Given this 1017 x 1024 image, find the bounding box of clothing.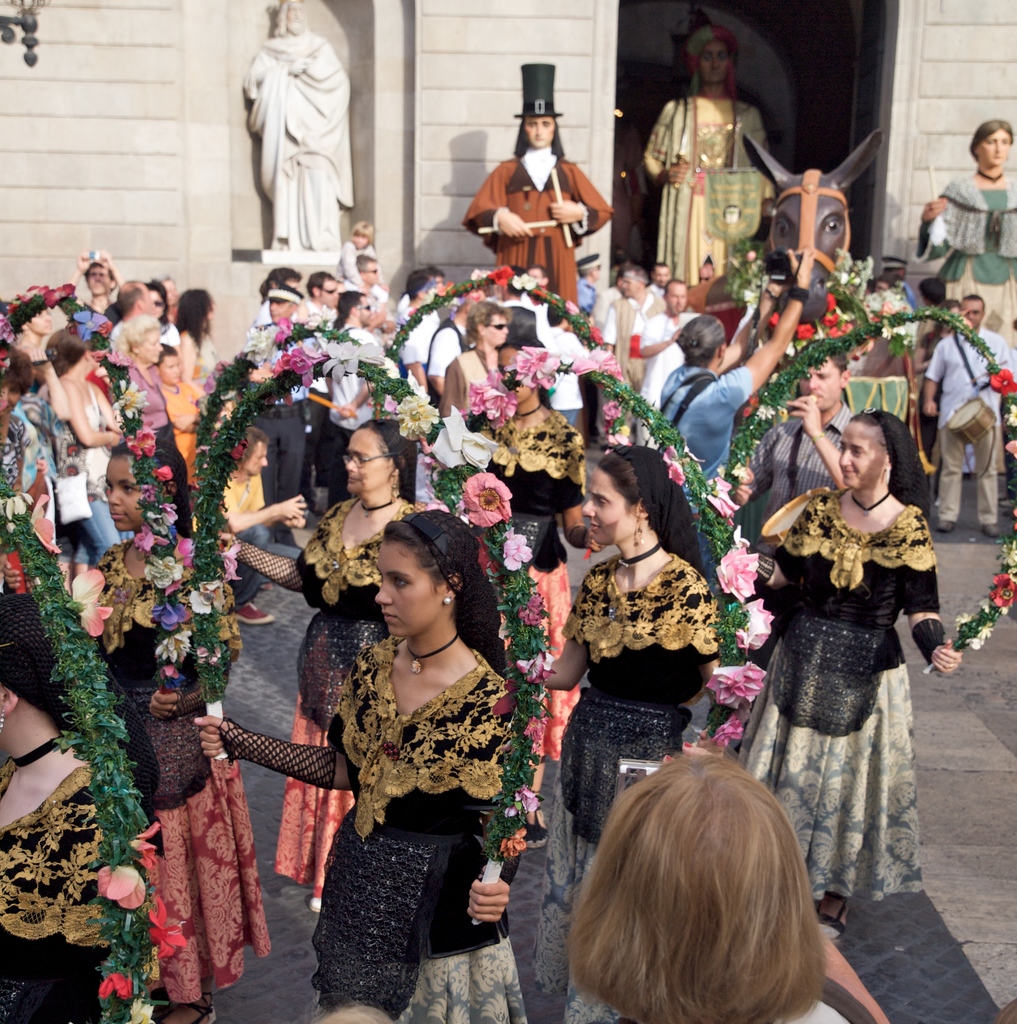
select_region(245, 321, 338, 495).
